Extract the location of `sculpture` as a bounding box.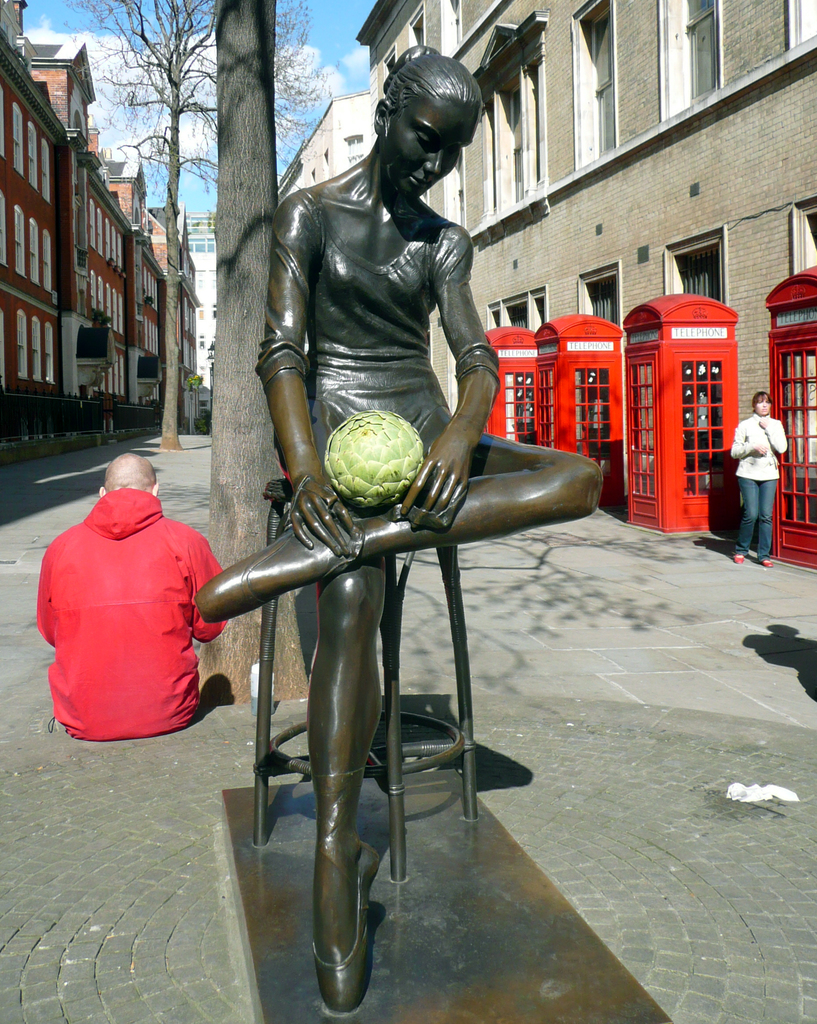
crop(193, 15, 620, 1016).
